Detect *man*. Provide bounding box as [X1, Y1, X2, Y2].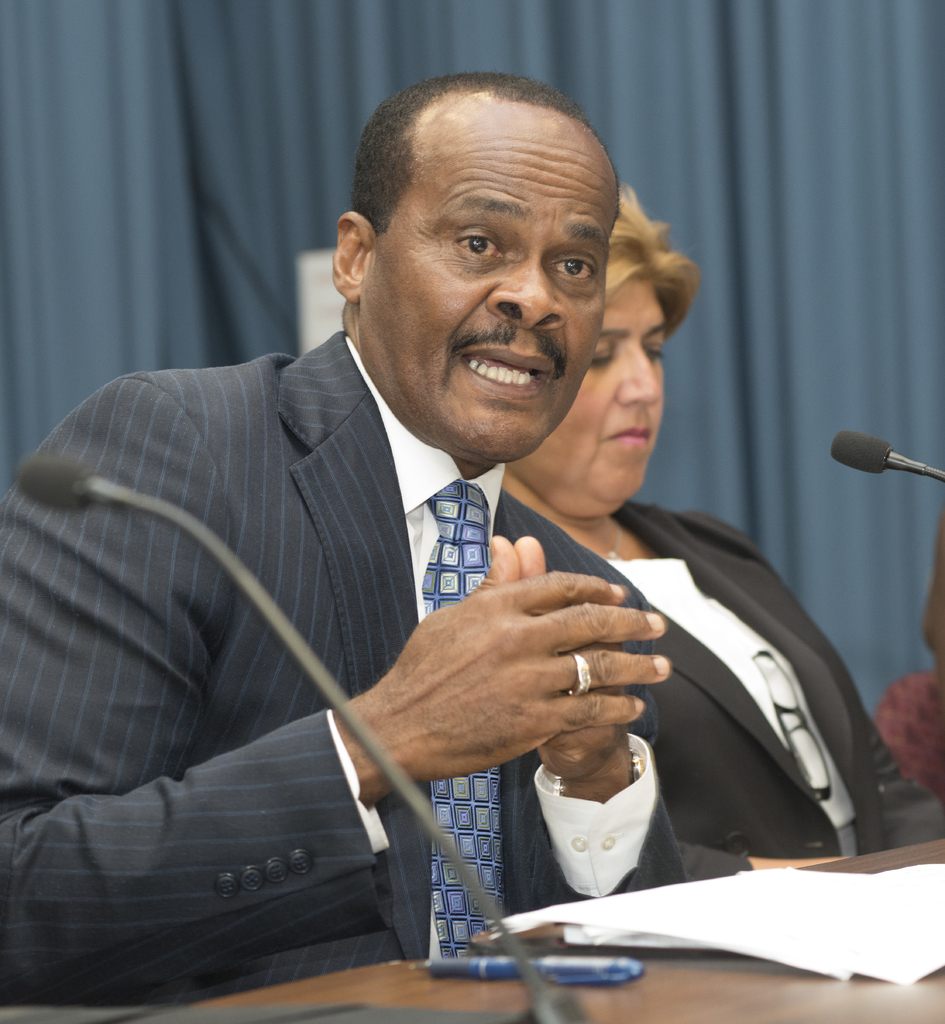
[0, 70, 668, 1005].
